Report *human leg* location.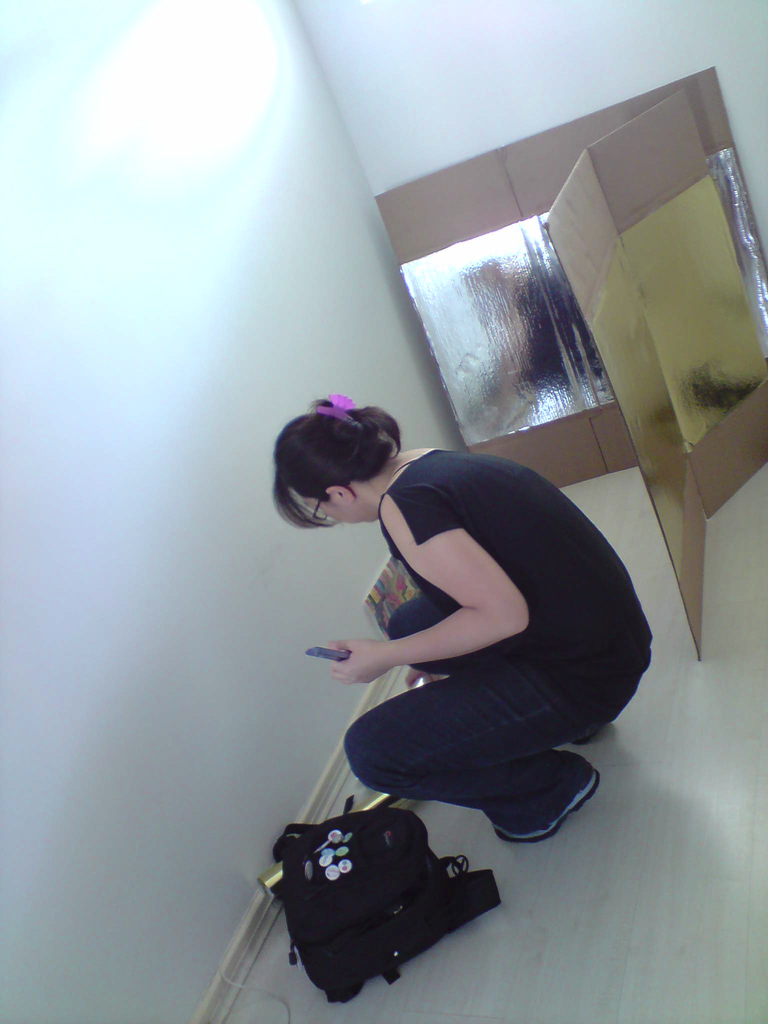
Report: left=352, top=657, right=655, bottom=844.
